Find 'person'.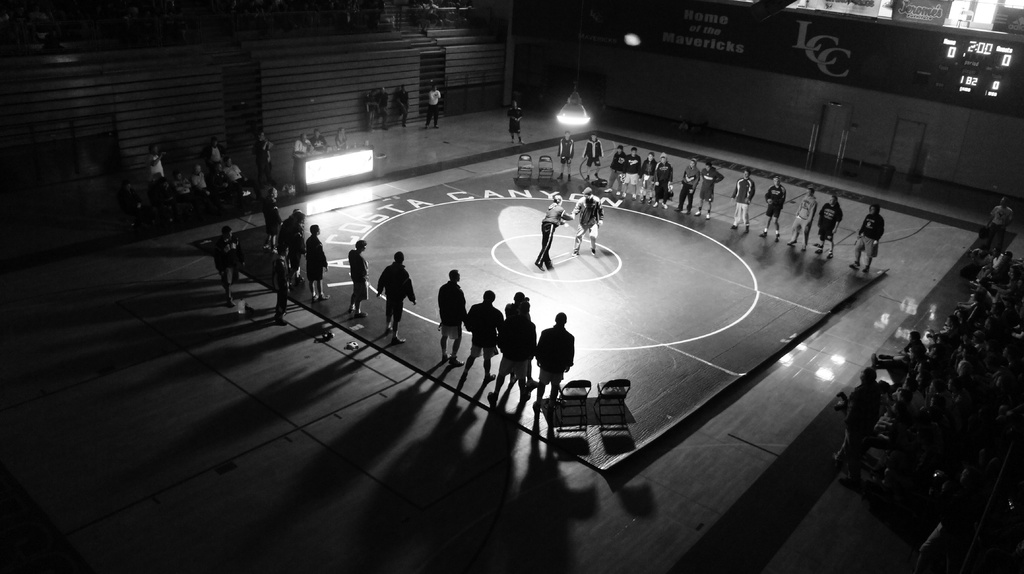
box=[760, 173, 780, 241].
